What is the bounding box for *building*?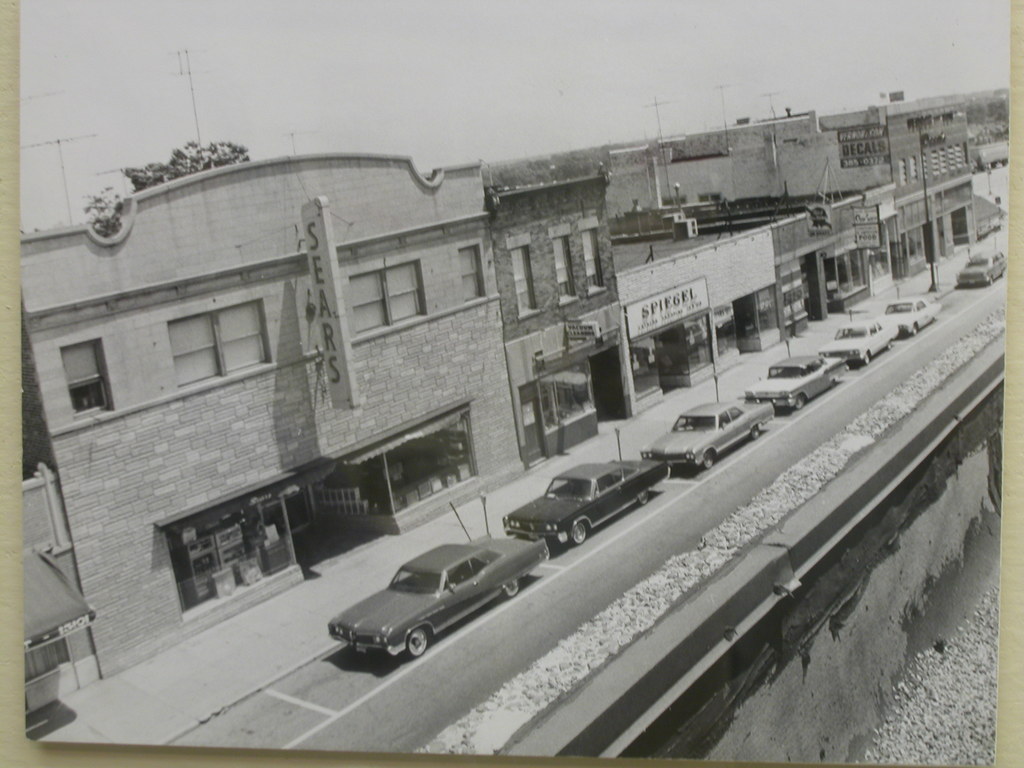
pyautogui.locateOnScreen(20, 462, 100, 719).
